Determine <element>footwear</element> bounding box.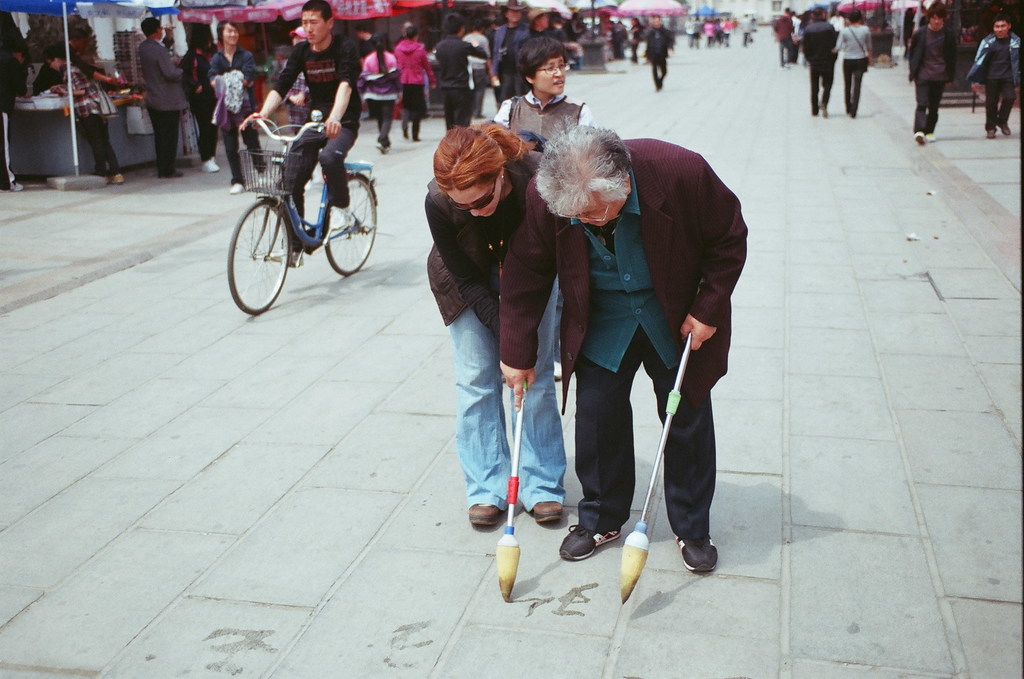
Determined: region(911, 131, 925, 146).
